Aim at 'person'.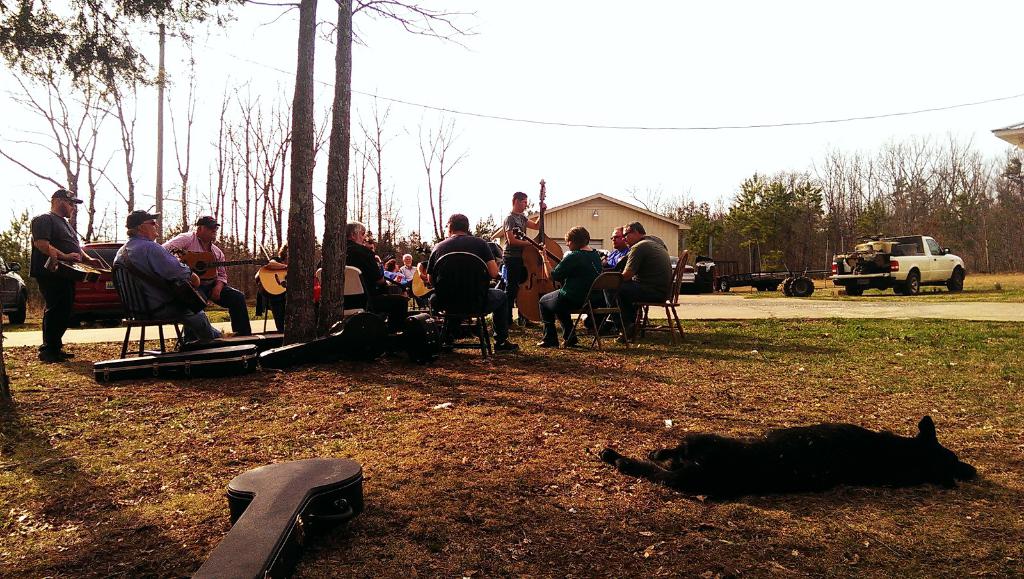
Aimed at (left=603, top=225, right=630, bottom=265).
